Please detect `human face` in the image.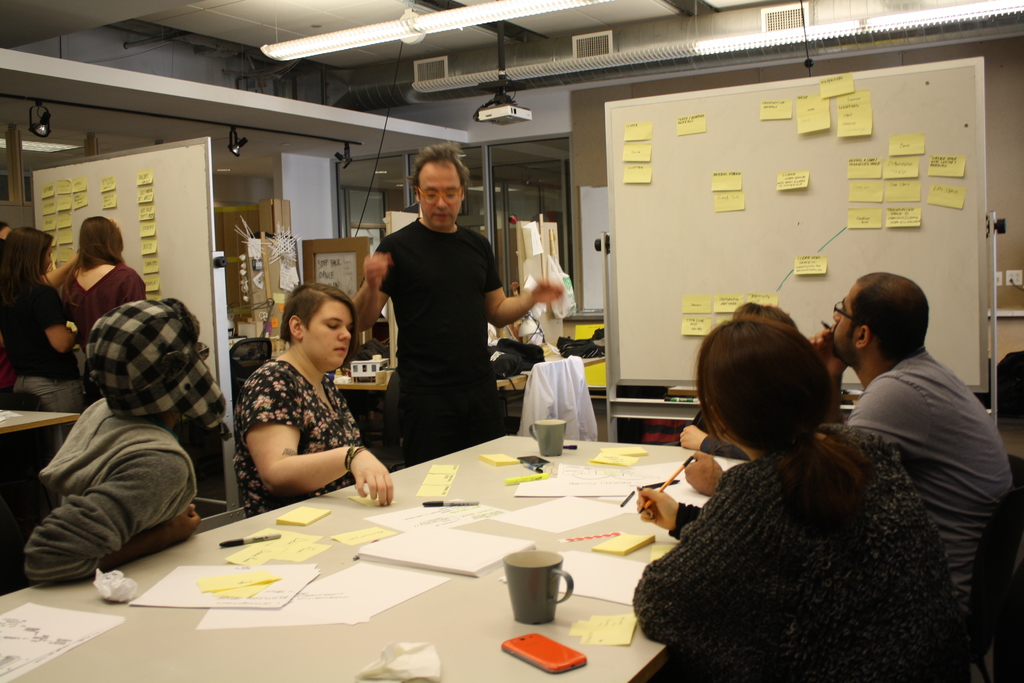
<bbox>420, 162, 460, 228</bbox>.
